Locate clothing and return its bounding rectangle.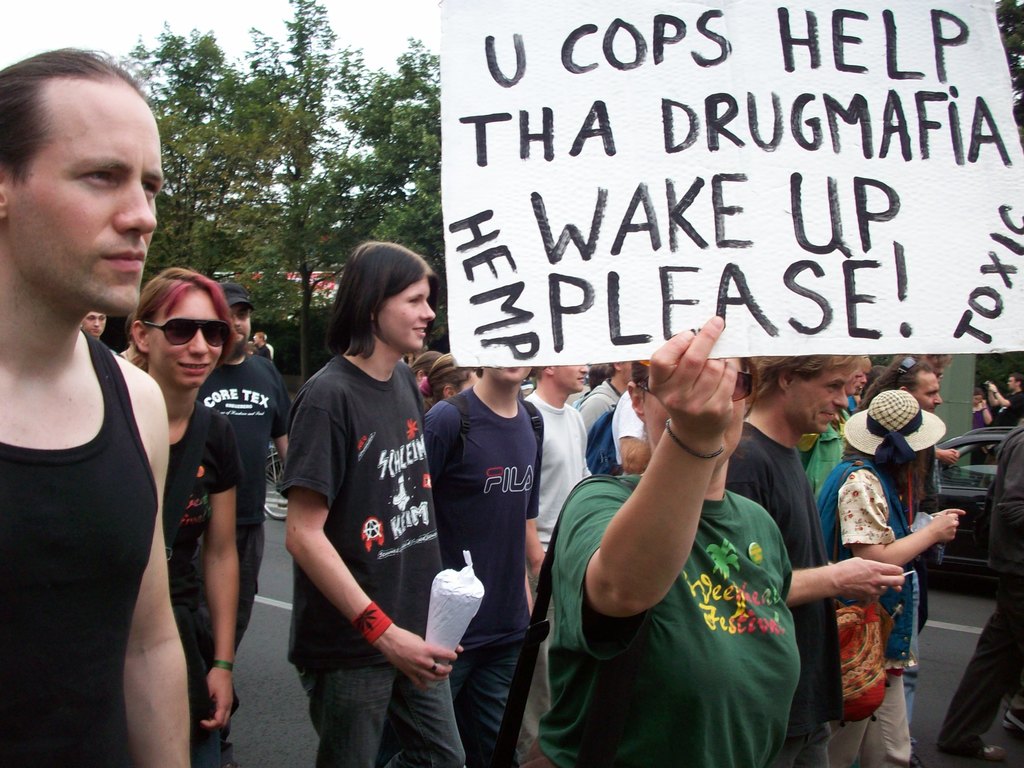
x1=988 y1=389 x2=1023 y2=431.
